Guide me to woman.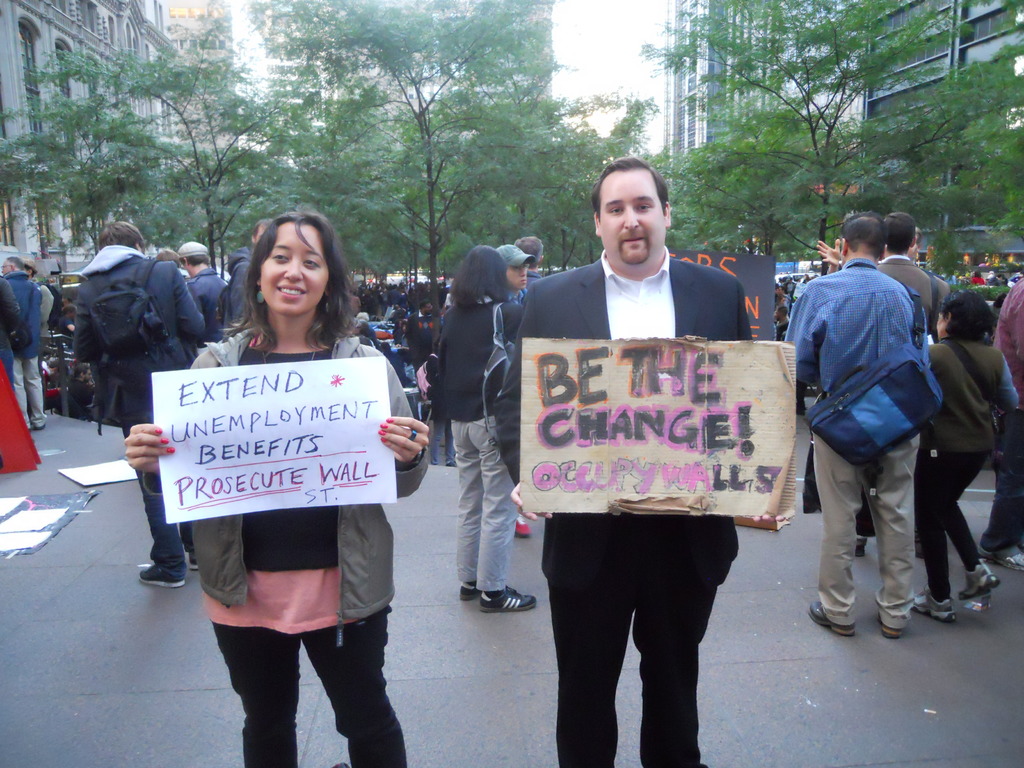
Guidance: left=0, top=273, right=44, bottom=472.
